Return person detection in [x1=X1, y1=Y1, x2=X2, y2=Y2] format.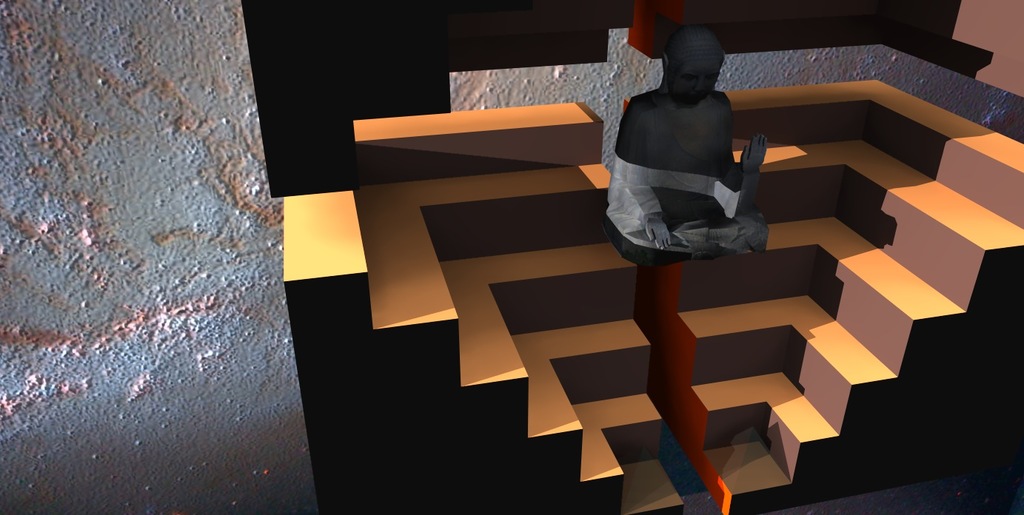
[x1=607, y1=28, x2=772, y2=252].
